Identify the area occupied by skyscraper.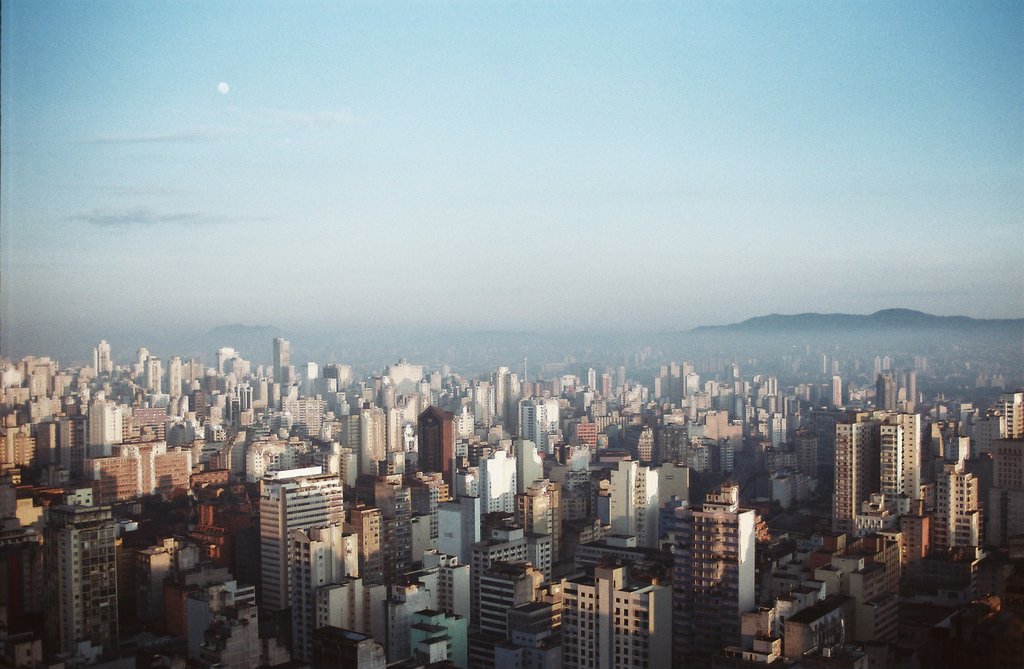
Area: left=481, top=474, right=565, bottom=587.
